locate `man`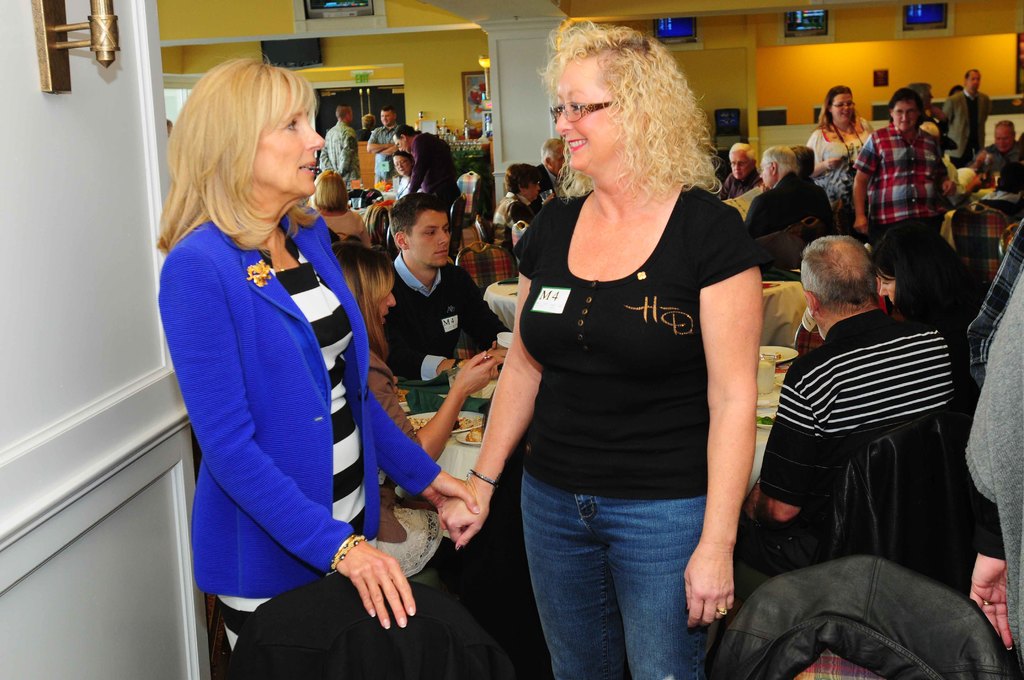
region(392, 125, 458, 213)
